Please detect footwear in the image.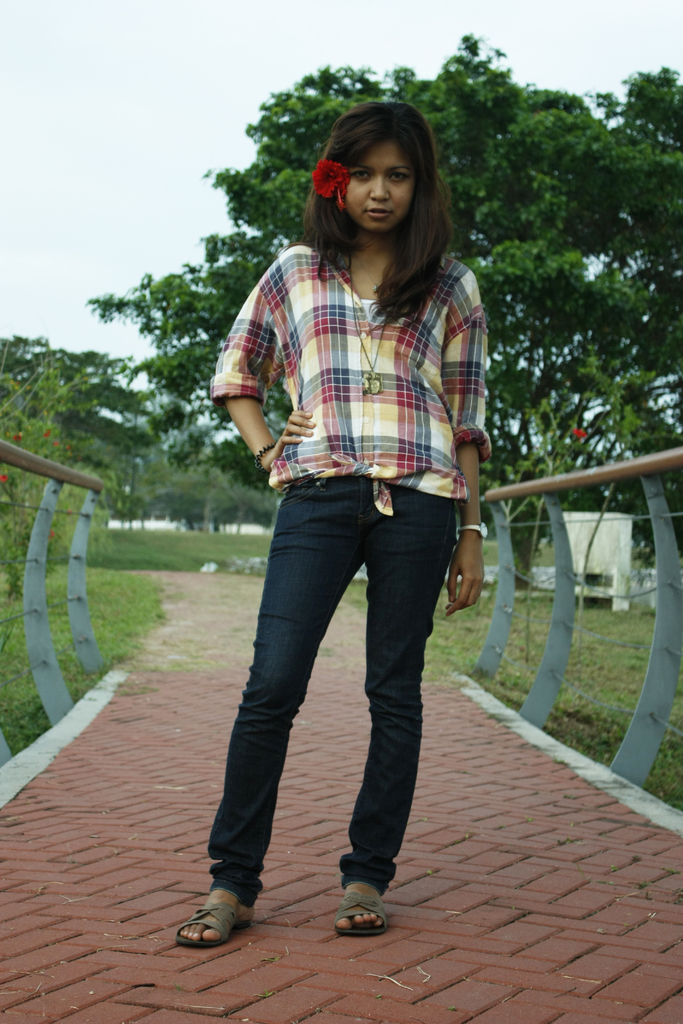
bbox=[179, 883, 256, 949].
